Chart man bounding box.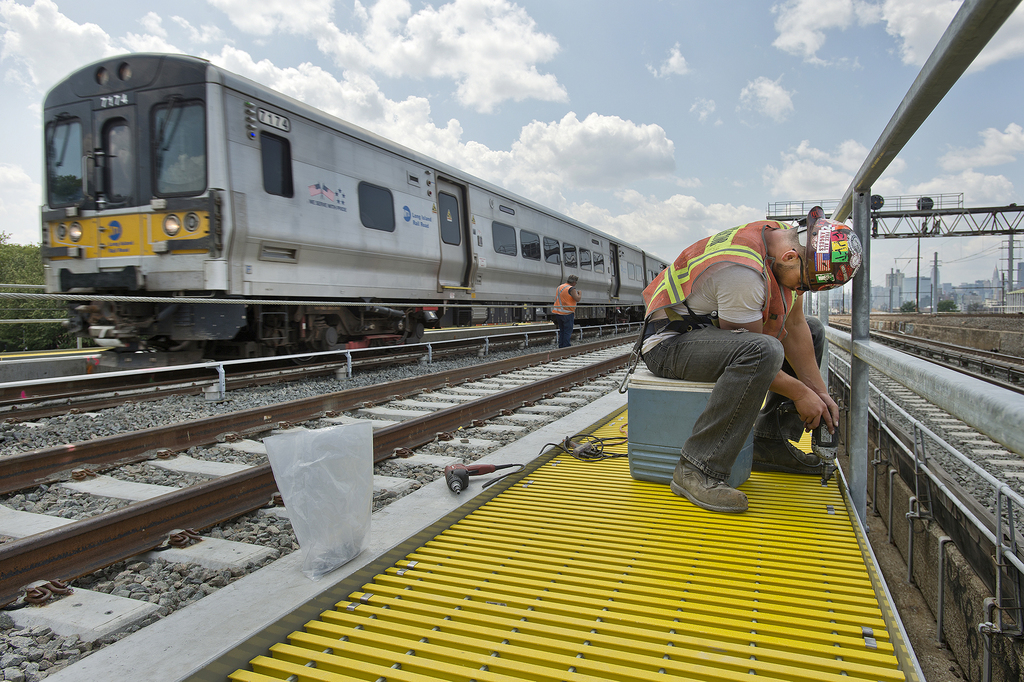
Charted: detection(551, 272, 580, 348).
